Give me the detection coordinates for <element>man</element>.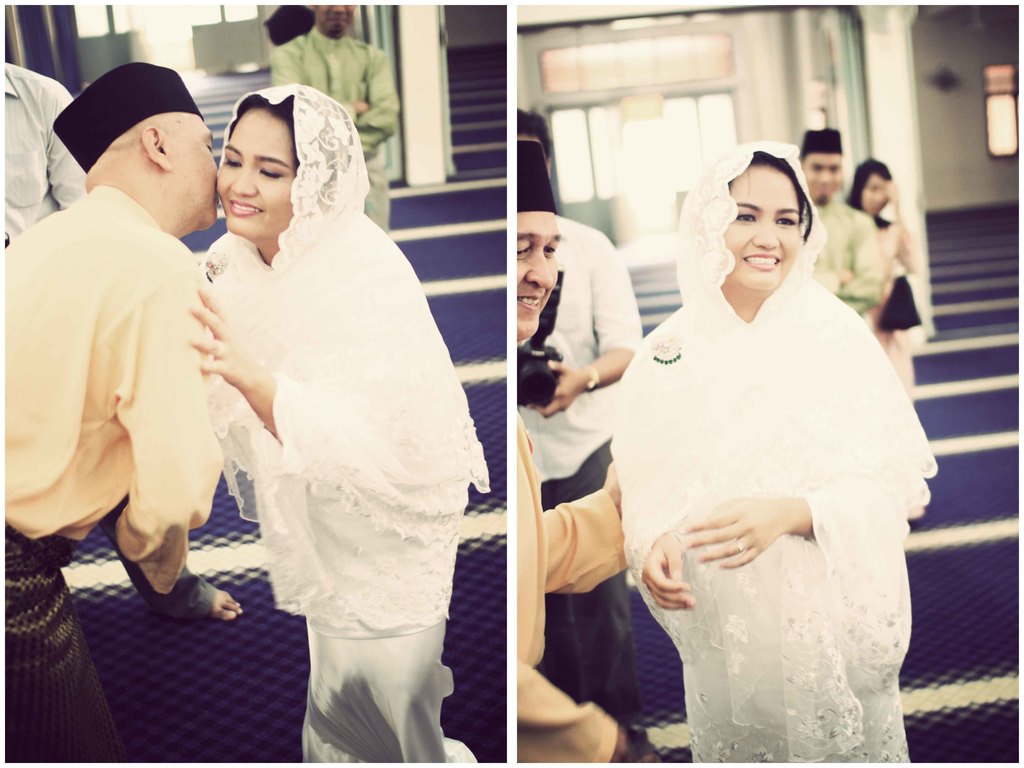
(left=24, top=56, right=238, bottom=649).
